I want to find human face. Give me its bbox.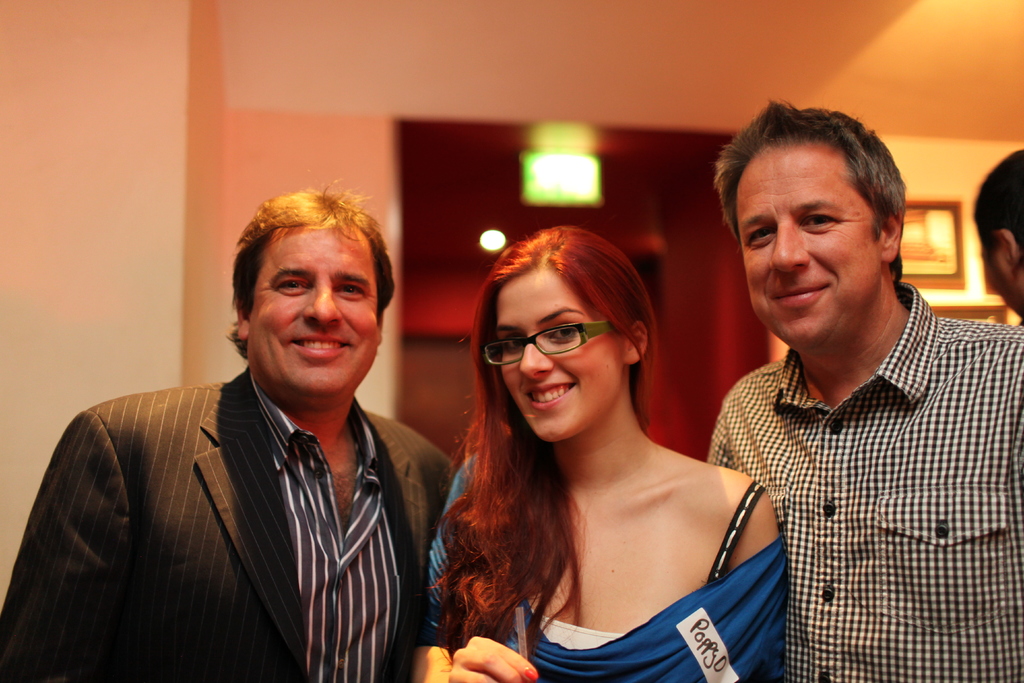
[left=246, top=230, right=382, bottom=398].
